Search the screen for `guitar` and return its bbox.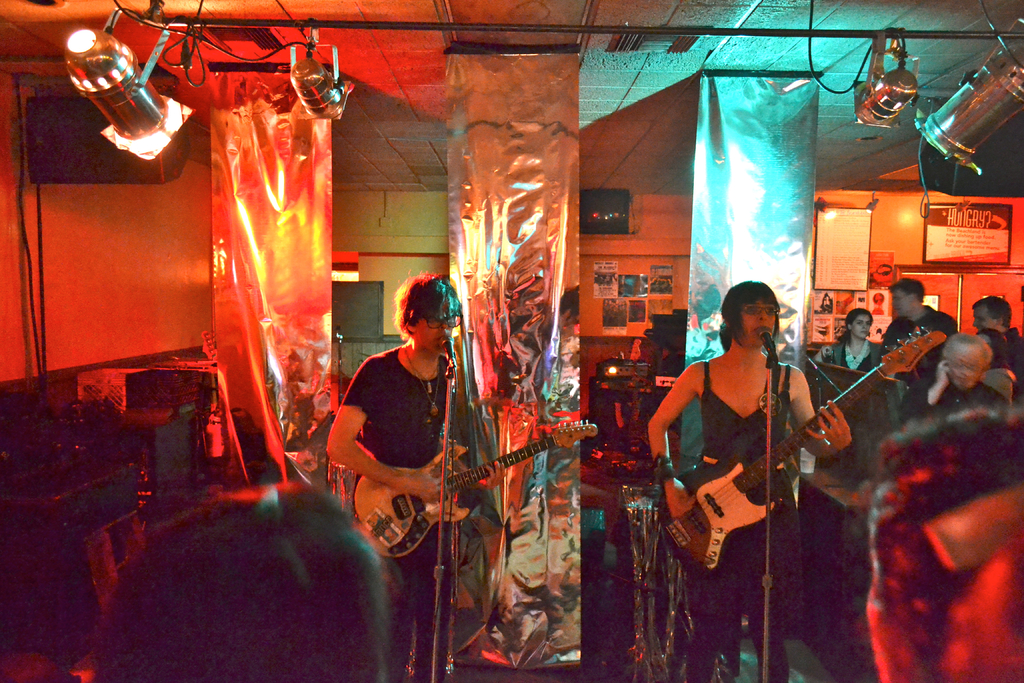
Found: box(351, 418, 598, 555).
